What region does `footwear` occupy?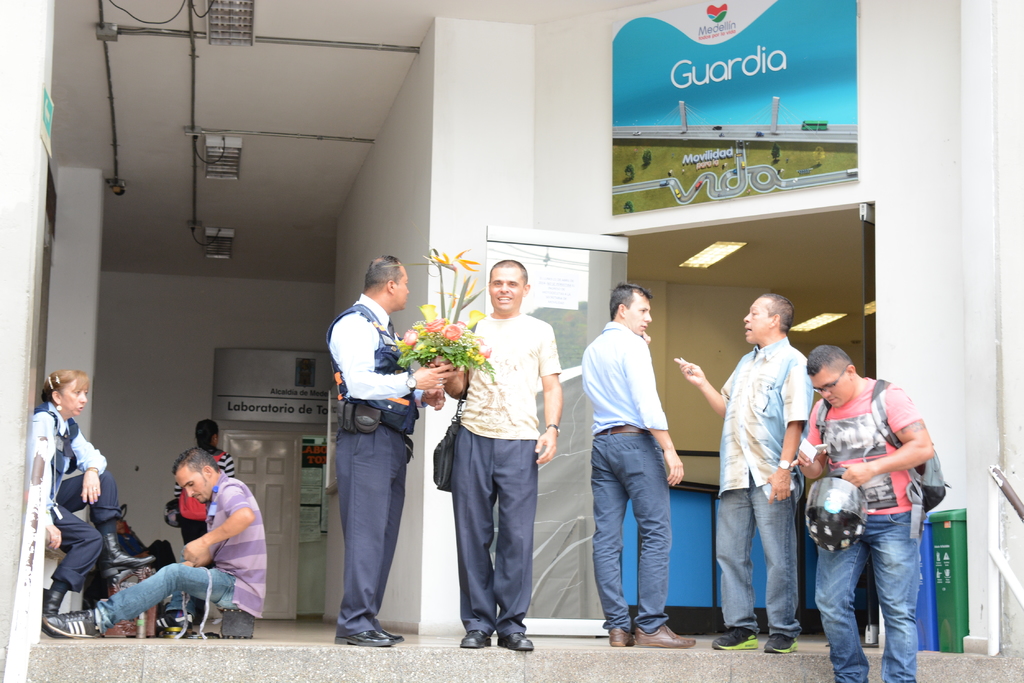
BBox(762, 631, 802, 651).
